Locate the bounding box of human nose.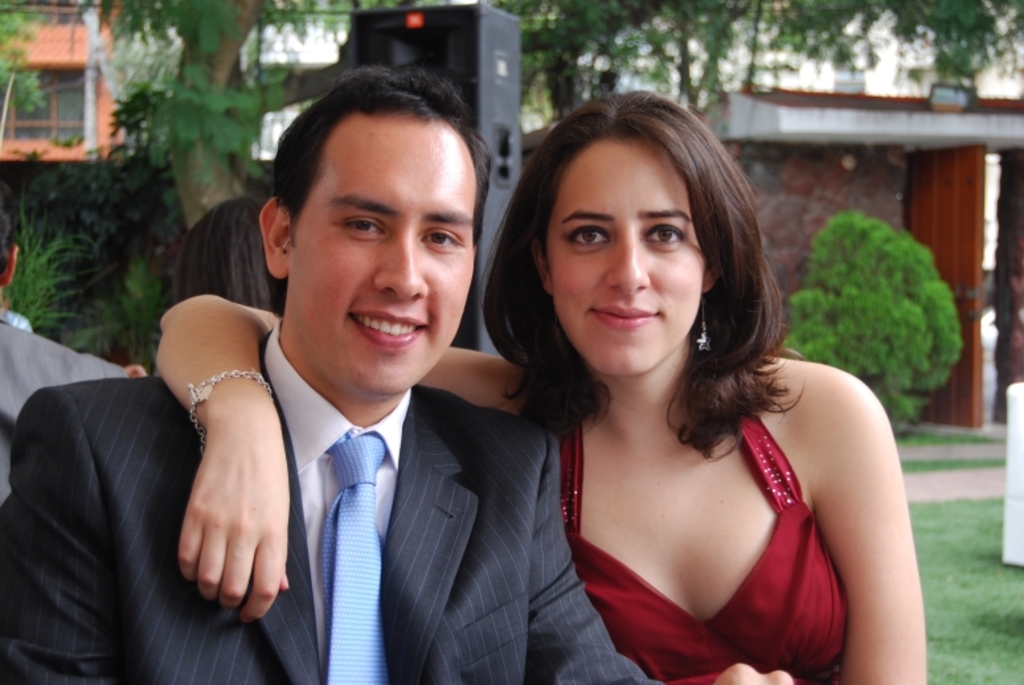
Bounding box: [603, 238, 650, 291].
